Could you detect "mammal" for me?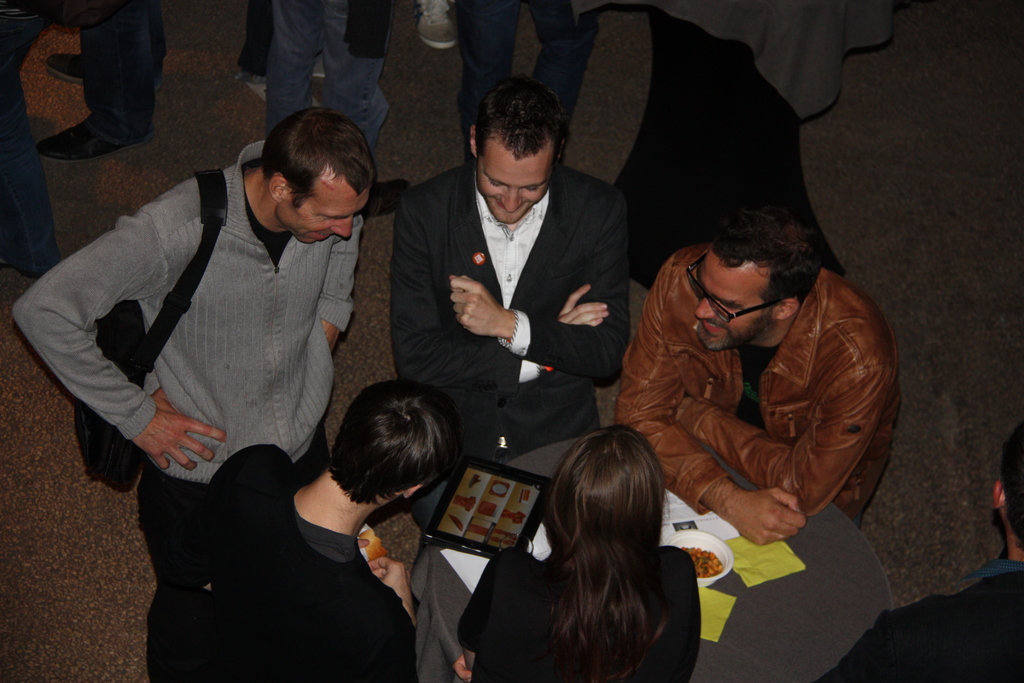
Detection result: detection(36, 0, 168, 162).
